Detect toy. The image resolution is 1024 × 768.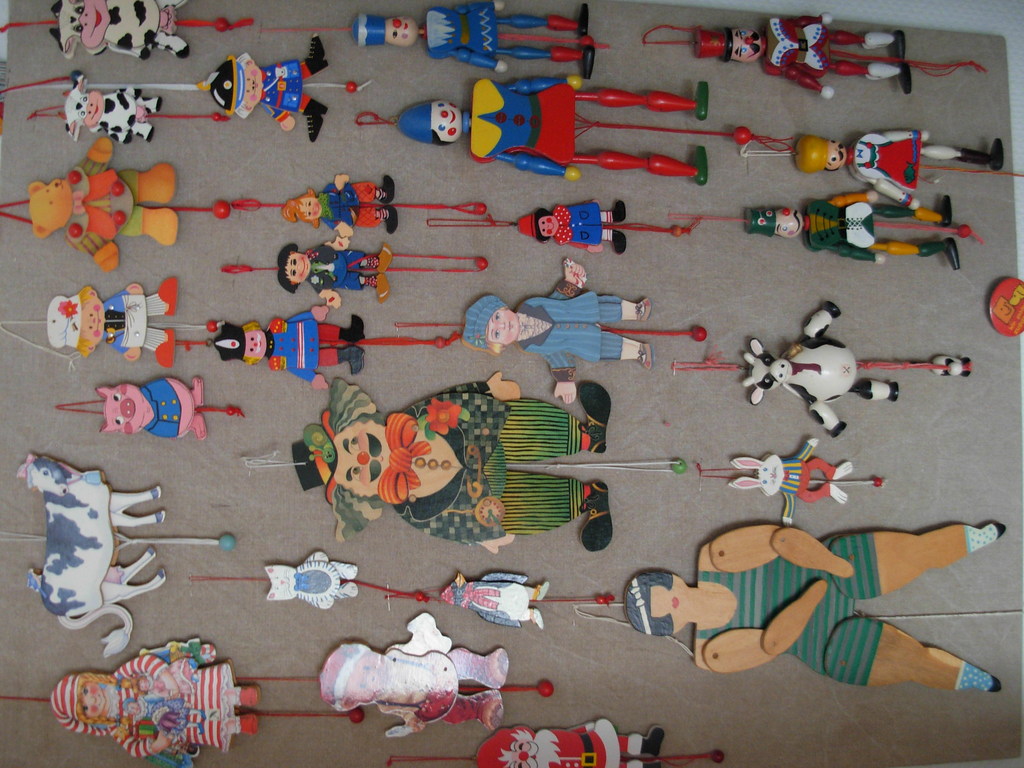
391:73:710:196.
